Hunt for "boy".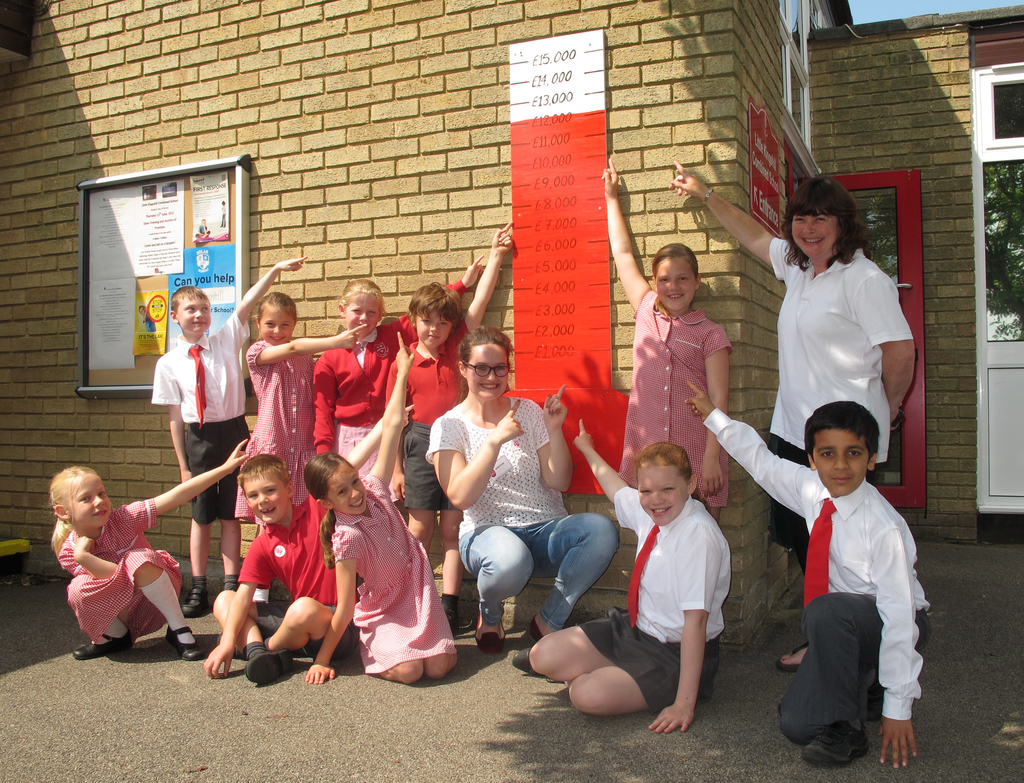
Hunted down at <bbox>195, 392, 403, 682</bbox>.
